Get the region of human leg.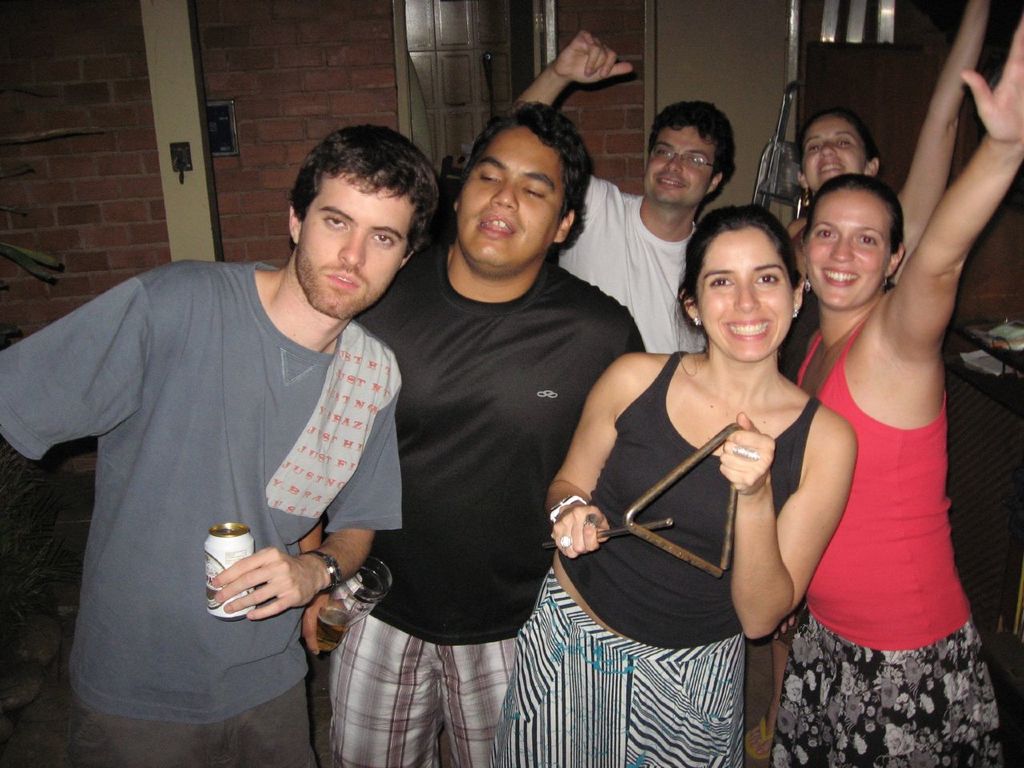
(left=886, top=614, right=1015, bottom=767).
